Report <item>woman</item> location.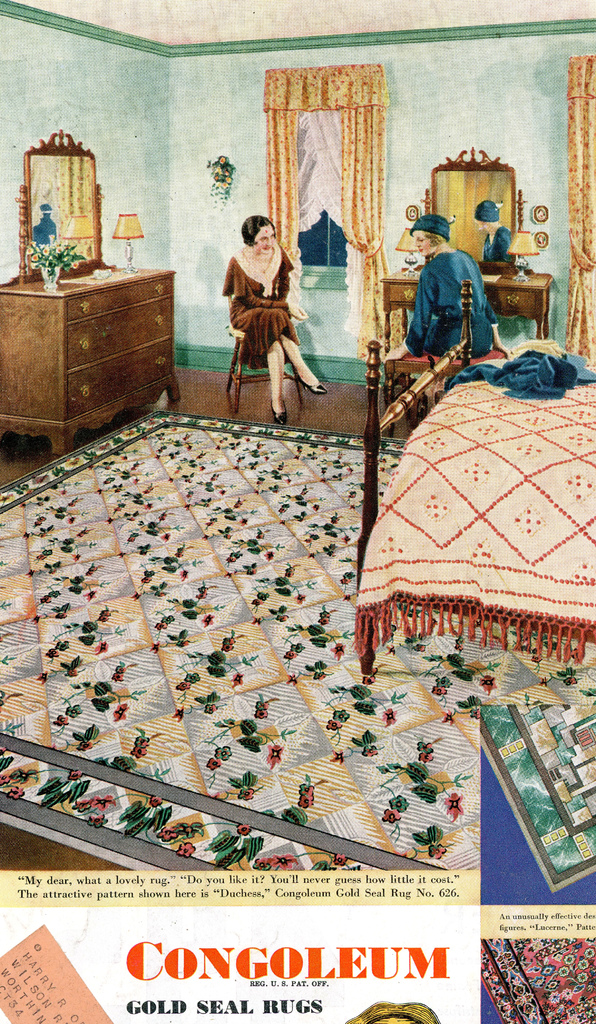
Report: pyautogui.locateOnScreen(210, 207, 295, 397).
